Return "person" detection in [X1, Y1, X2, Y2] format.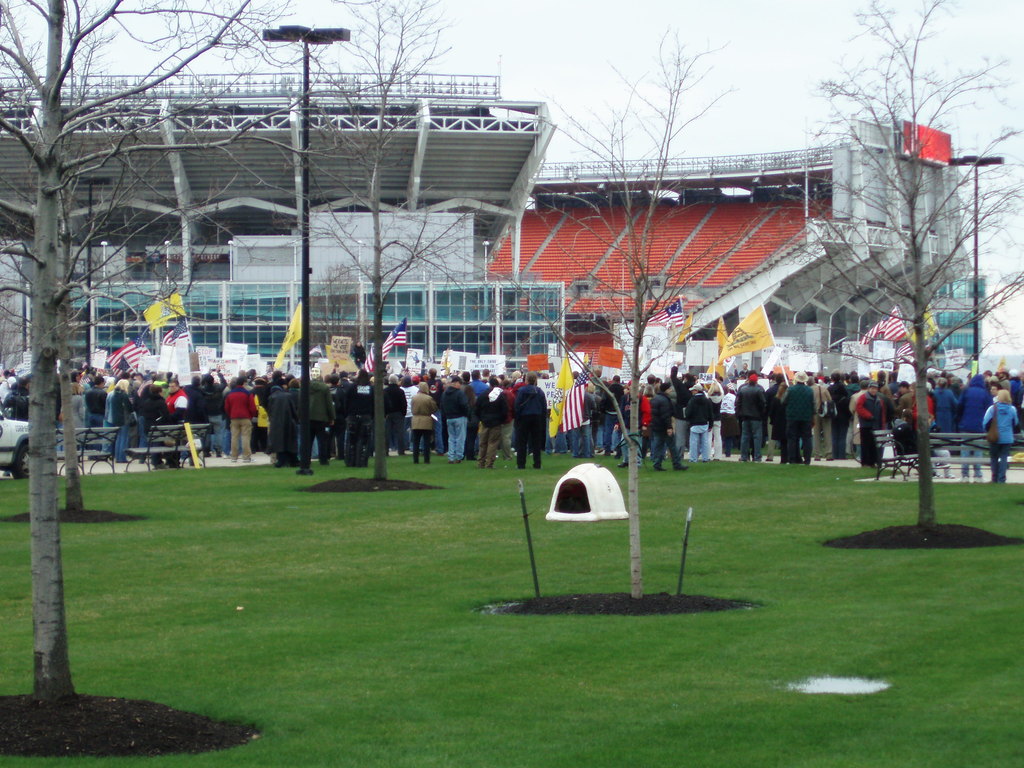
[443, 372, 472, 466].
